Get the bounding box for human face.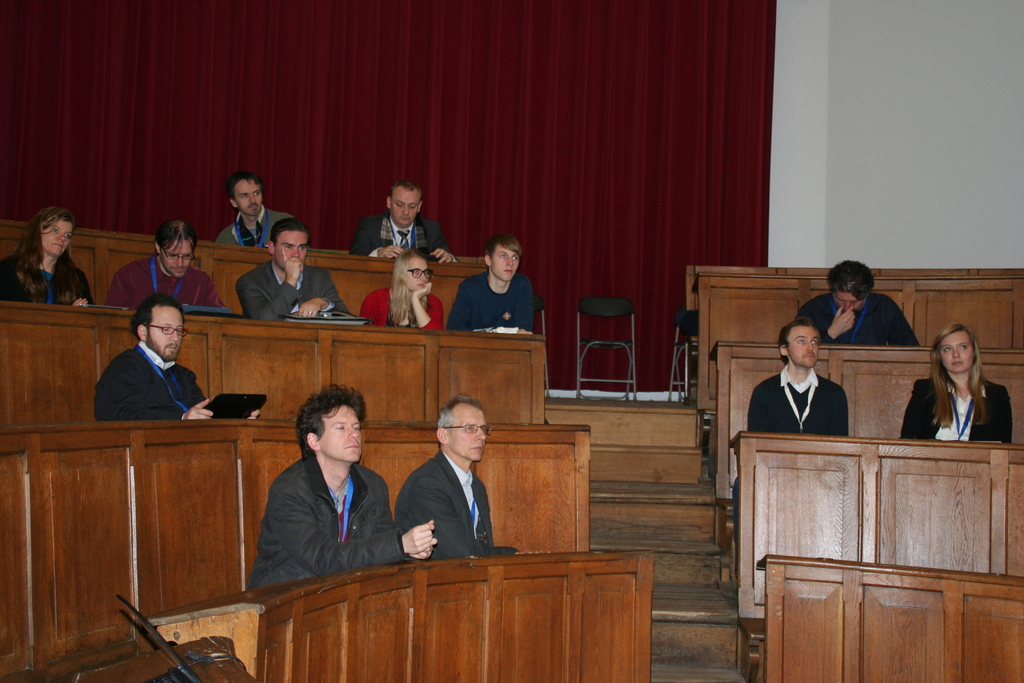
403:256:427:294.
